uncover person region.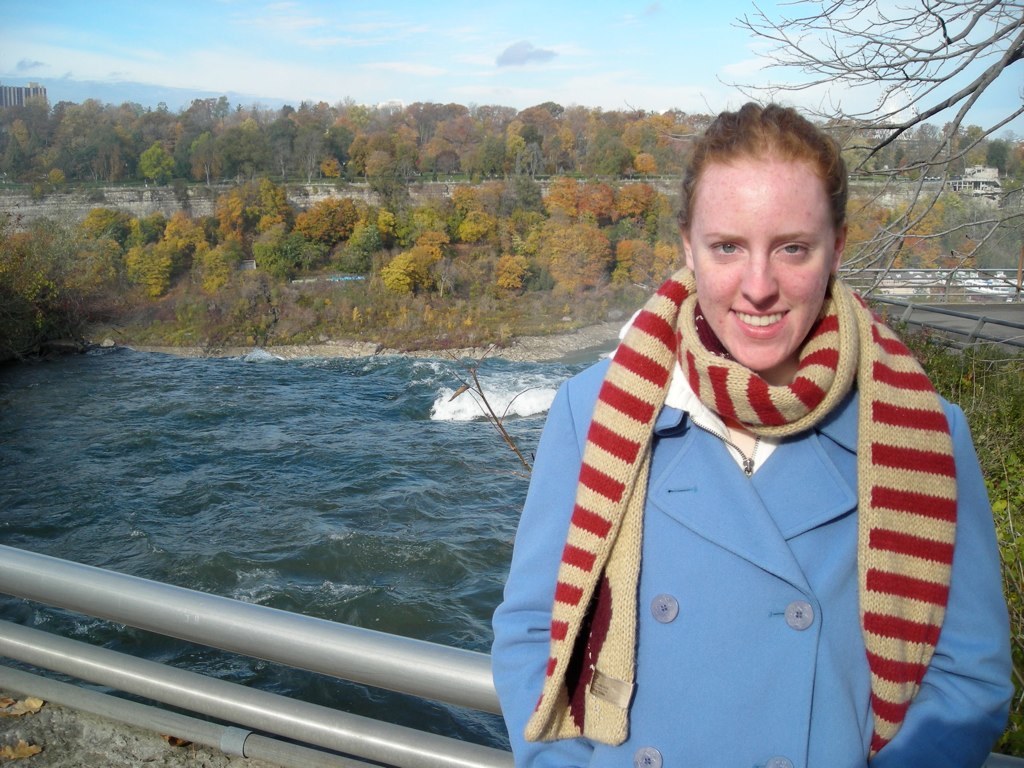
Uncovered: (left=506, top=124, right=993, bottom=729).
